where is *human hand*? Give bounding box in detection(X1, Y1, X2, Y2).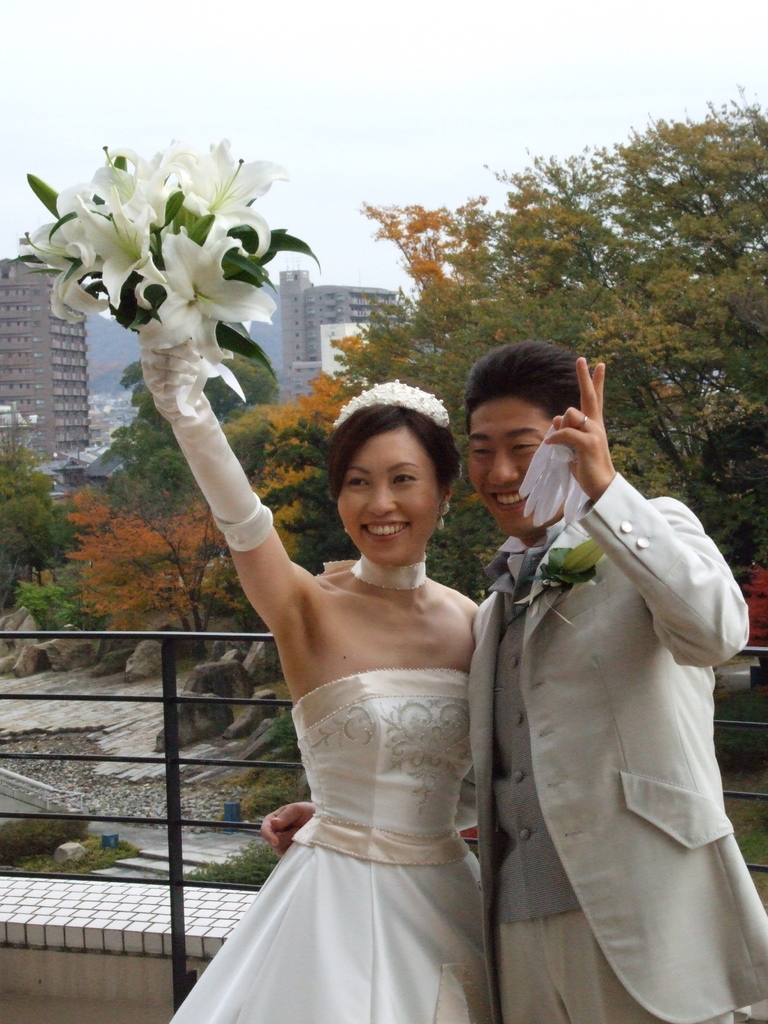
detection(259, 803, 324, 860).
